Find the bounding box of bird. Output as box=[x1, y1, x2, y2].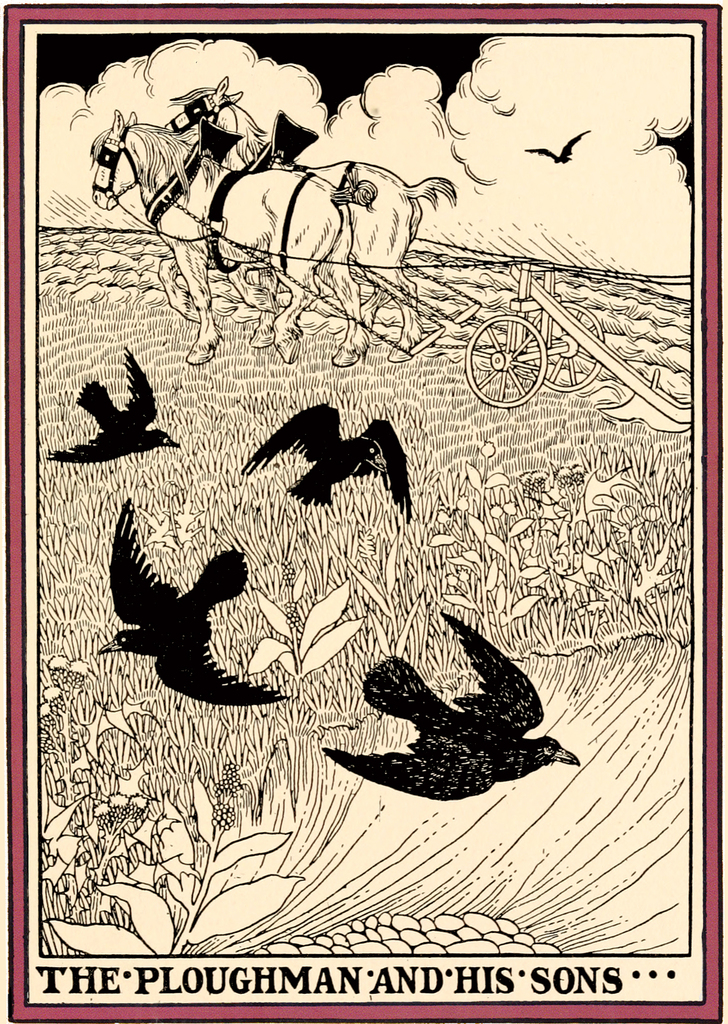
box=[362, 610, 564, 788].
